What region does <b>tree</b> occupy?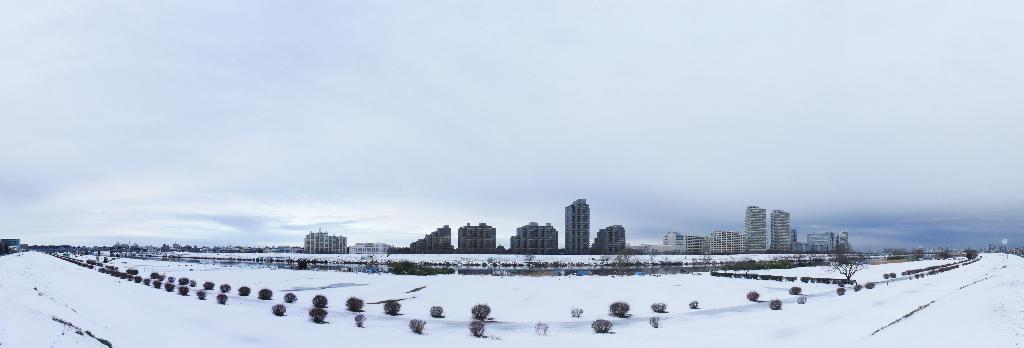
<region>961, 248, 976, 256</region>.
